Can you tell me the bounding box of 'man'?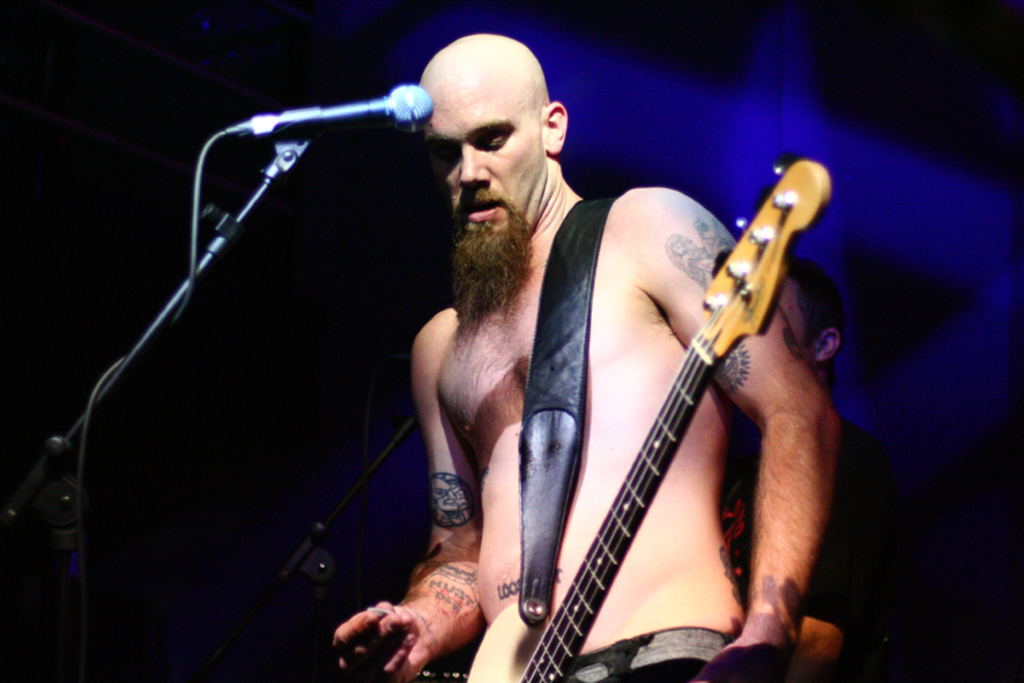
261/50/881/682.
